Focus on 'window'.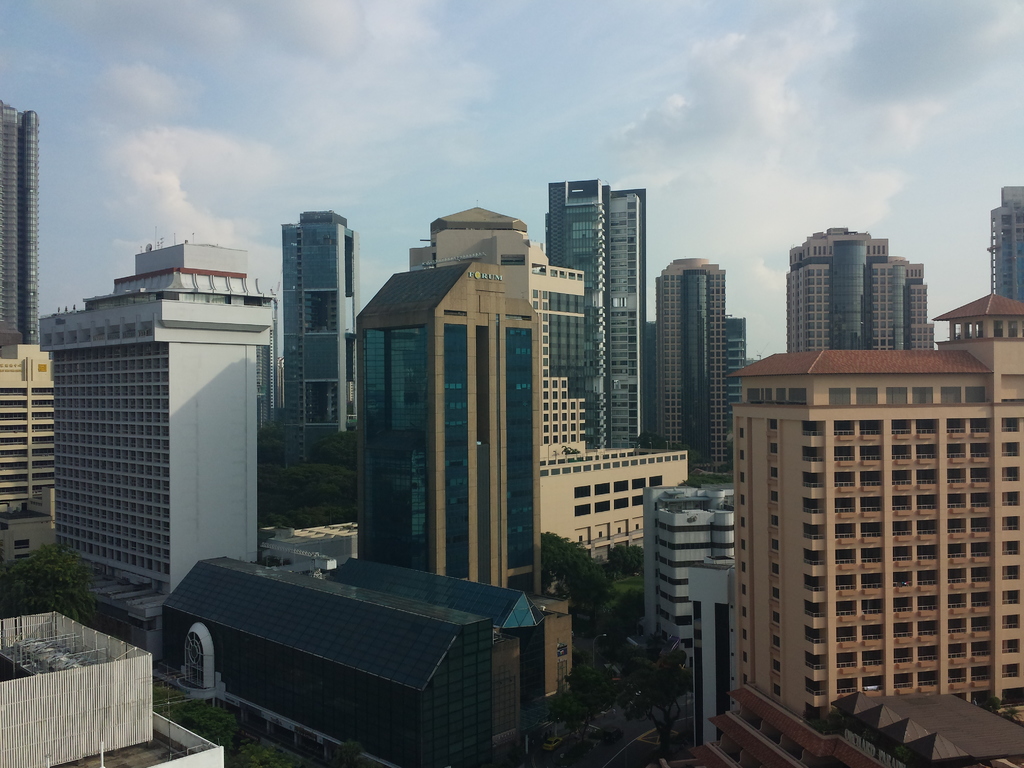
Focused at box(825, 383, 984, 409).
